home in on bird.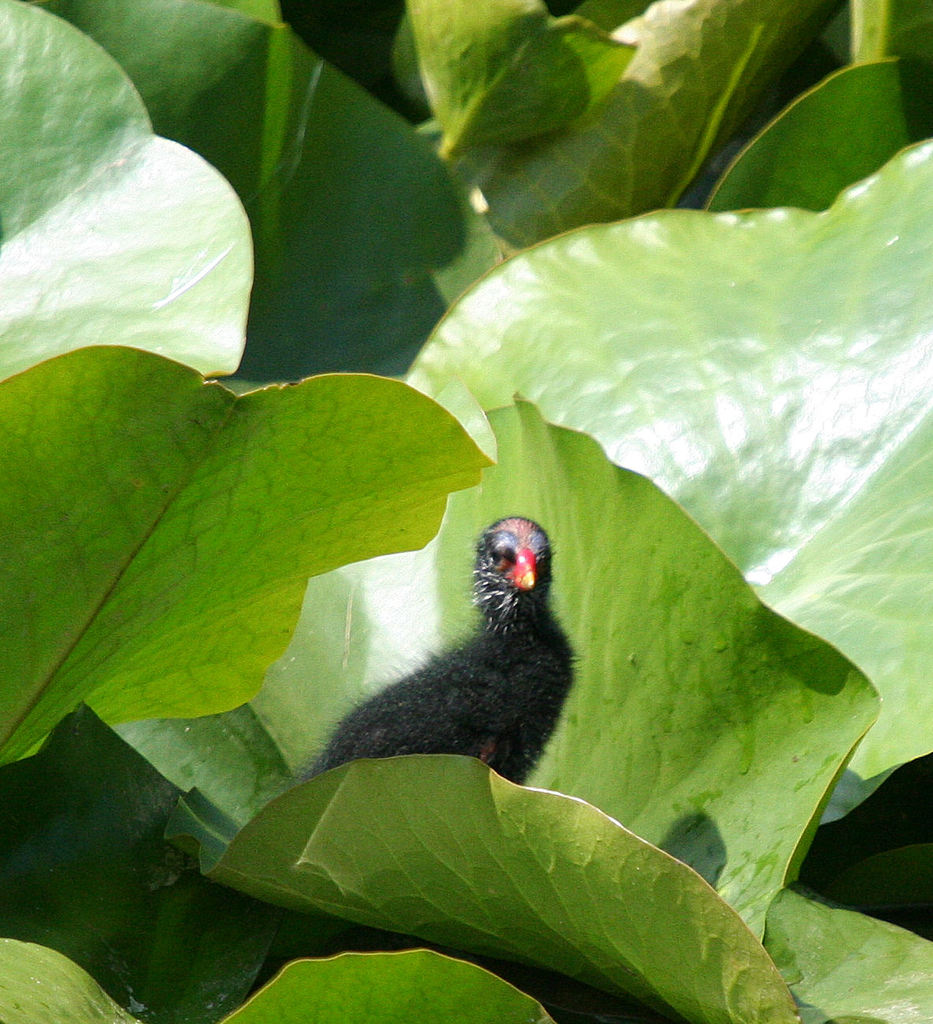
Homed in at l=289, t=526, r=571, b=807.
